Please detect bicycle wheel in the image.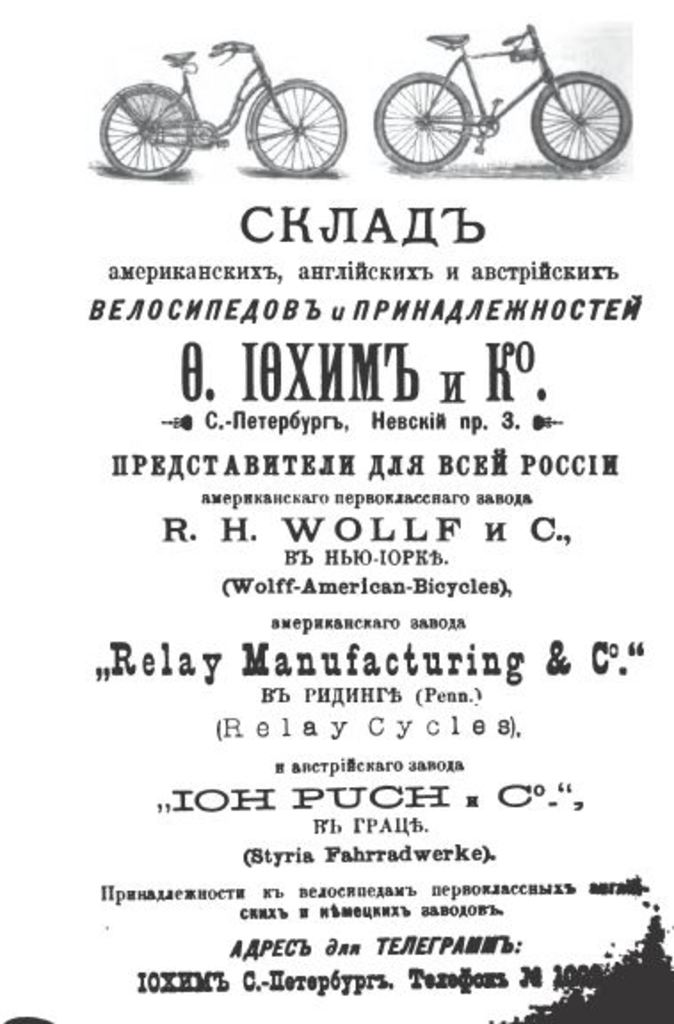
<bbox>242, 69, 347, 171</bbox>.
